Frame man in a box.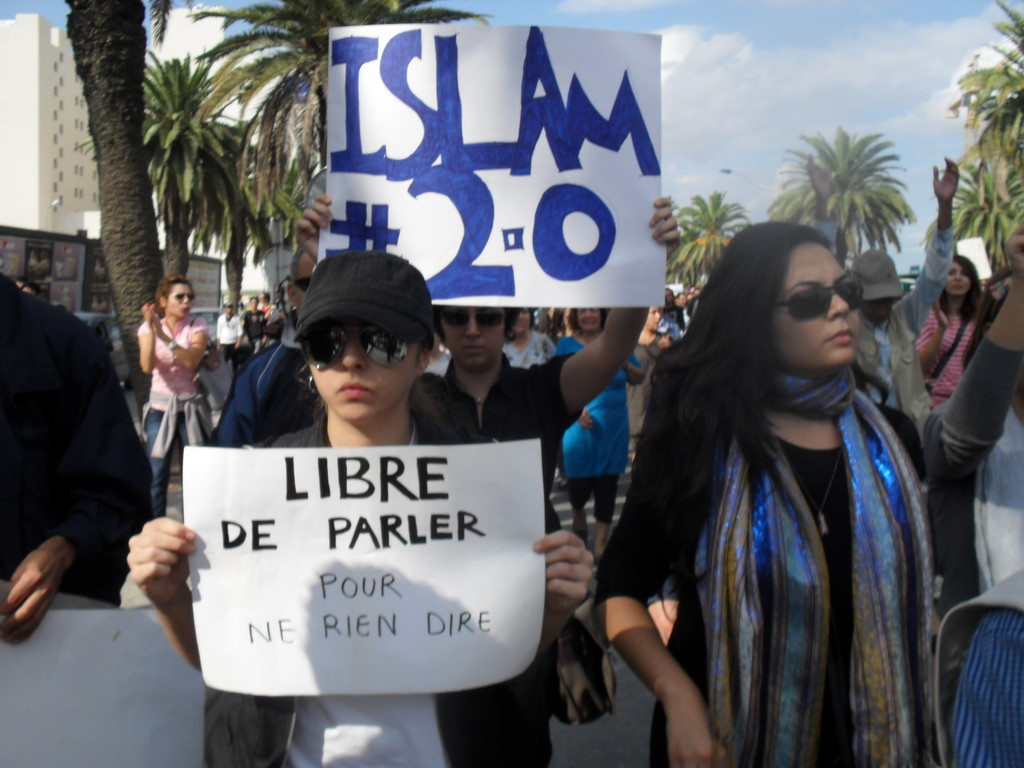
{"left": 845, "top": 156, "right": 961, "bottom": 443}.
